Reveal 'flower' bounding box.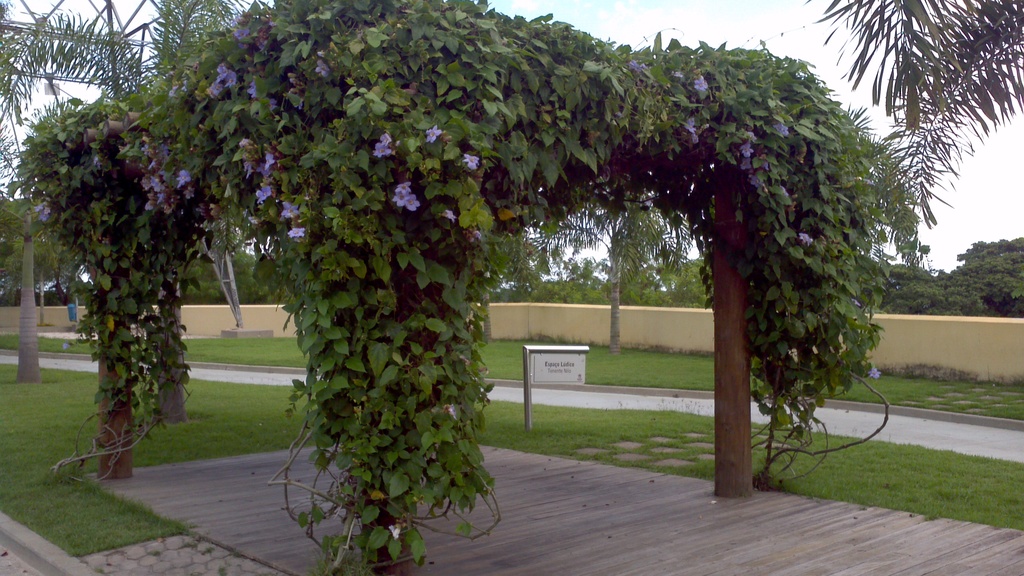
Revealed: 795, 232, 819, 246.
